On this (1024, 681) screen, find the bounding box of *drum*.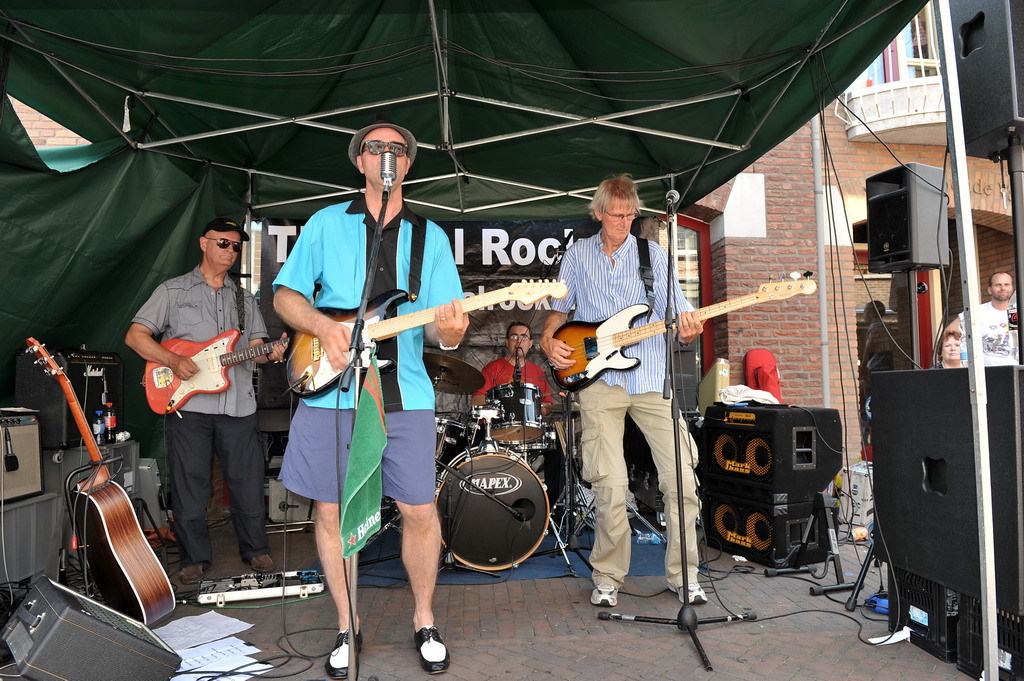
Bounding box: BBox(484, 379, 546, 441).
